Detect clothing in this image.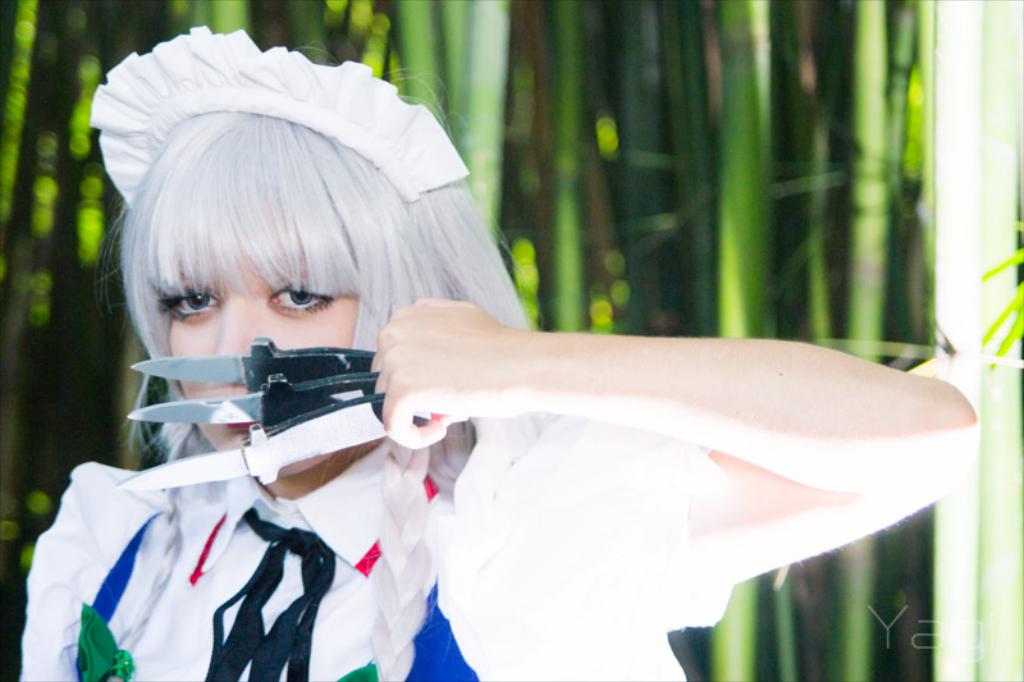
Detection: (19,409,730,681).
